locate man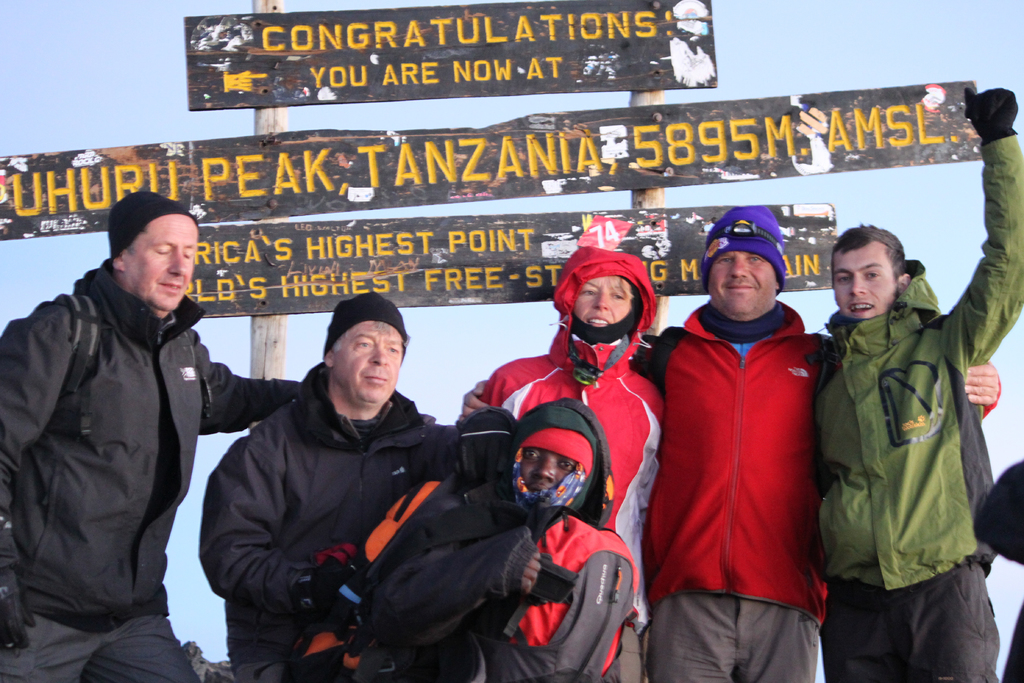
rect(635, 210, 1000, 682)
